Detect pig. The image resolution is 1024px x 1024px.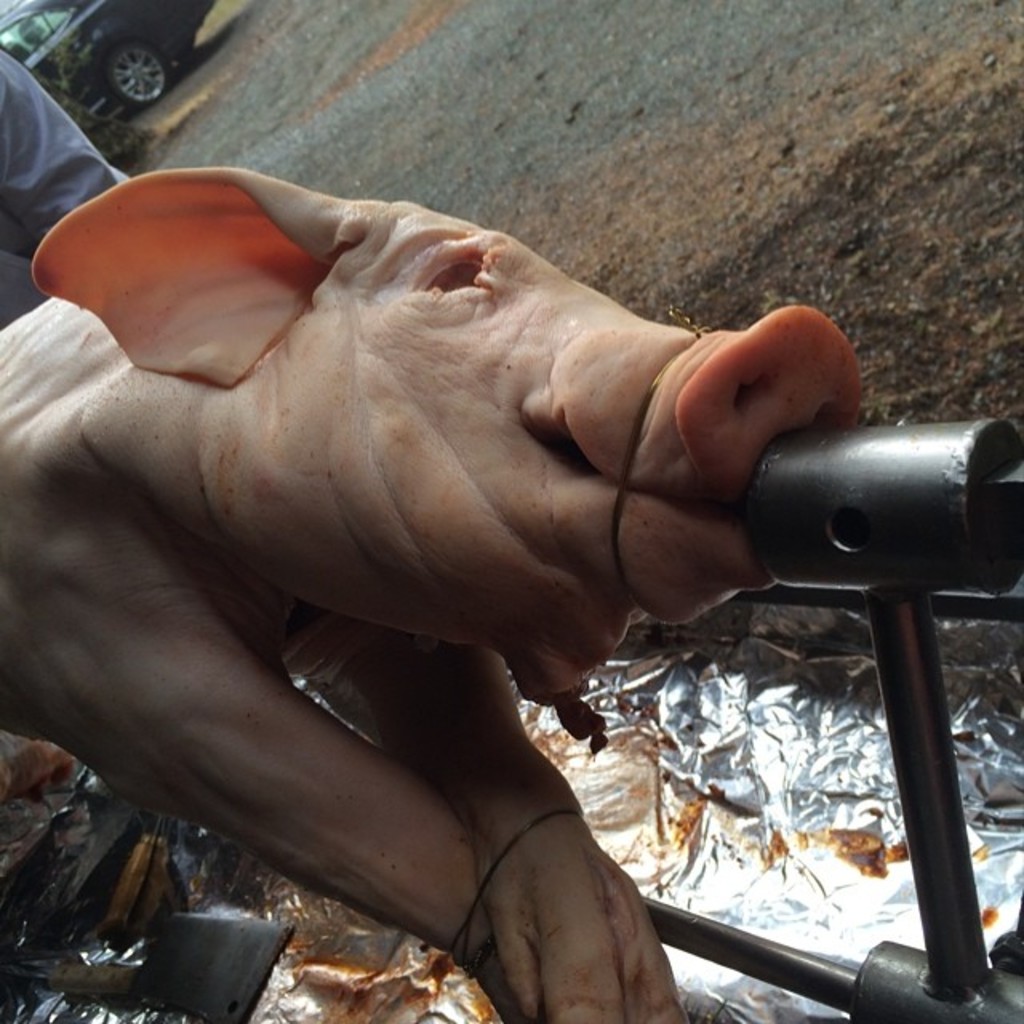
<box>0,163,869,1022</box>.
